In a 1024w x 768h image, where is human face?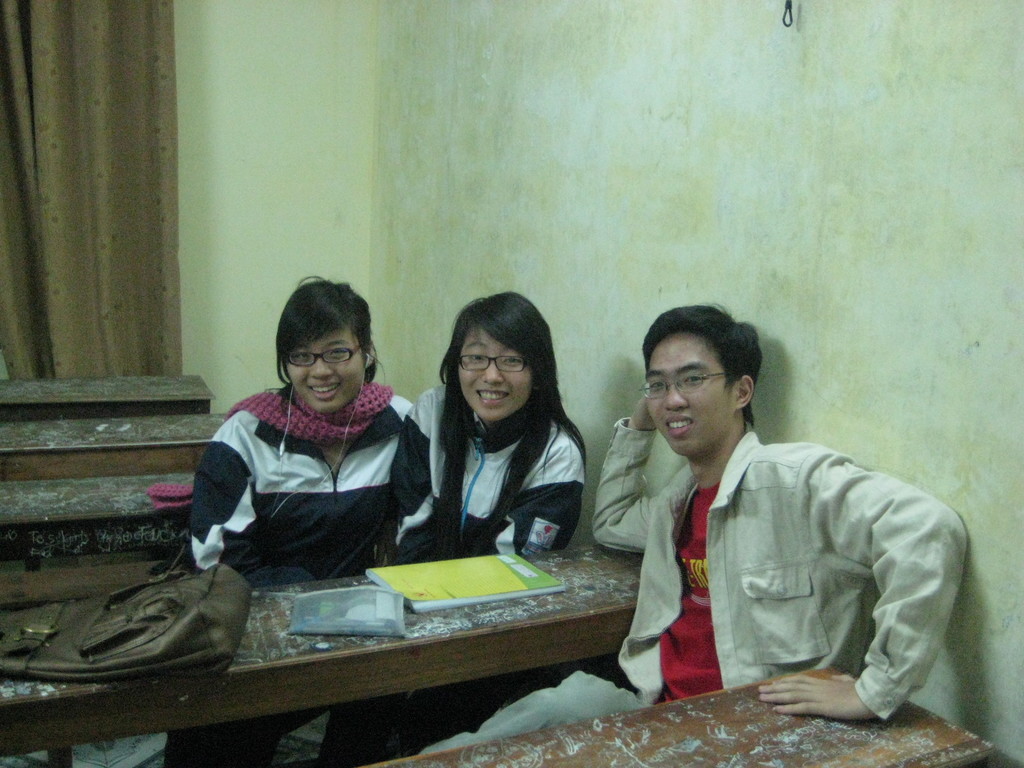
[456,327,530,421].
